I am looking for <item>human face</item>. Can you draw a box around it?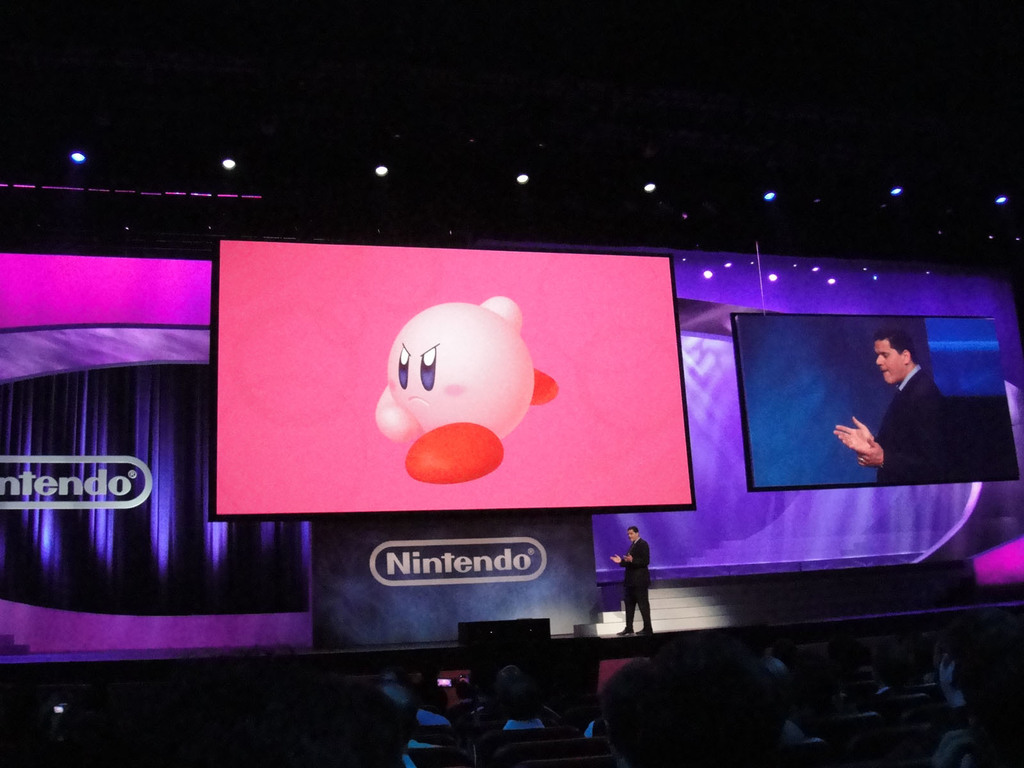
Sure, the bounding box is l=626, t=529, r=639, b=541.
